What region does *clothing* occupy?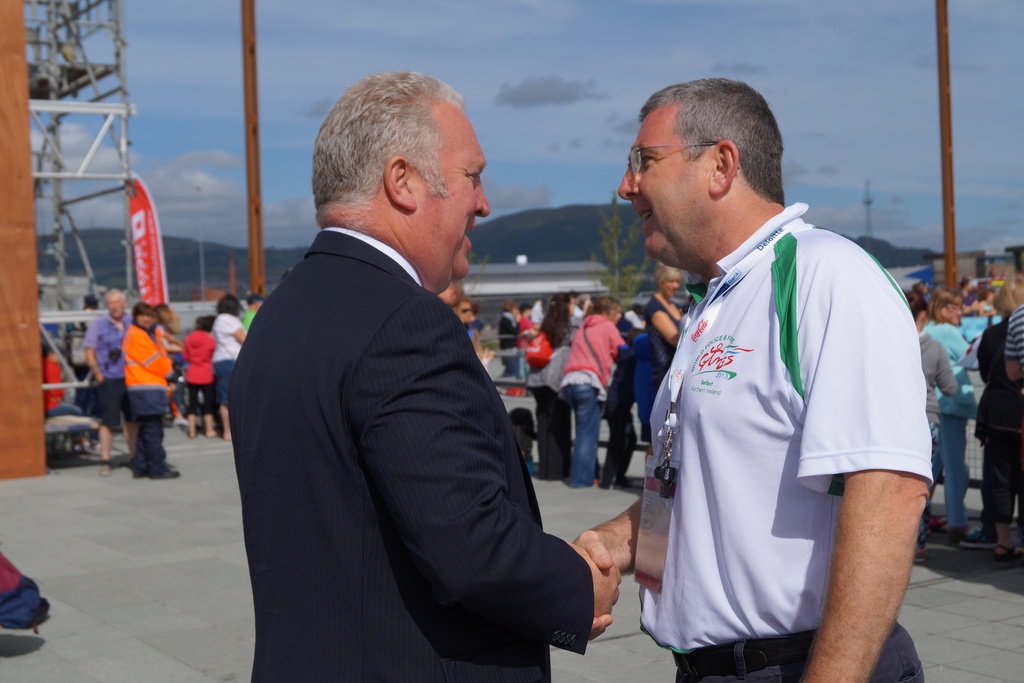
x1=202 y1=311 x2=256 y2=401.
